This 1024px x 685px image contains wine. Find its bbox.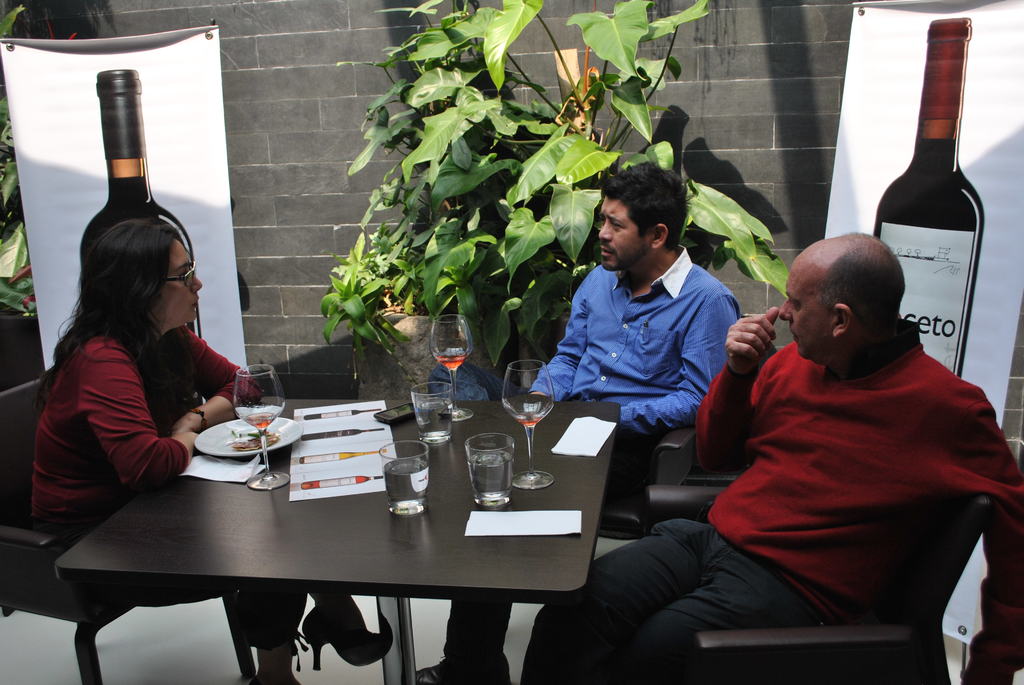
Rect(433, 350, 465, 370).
